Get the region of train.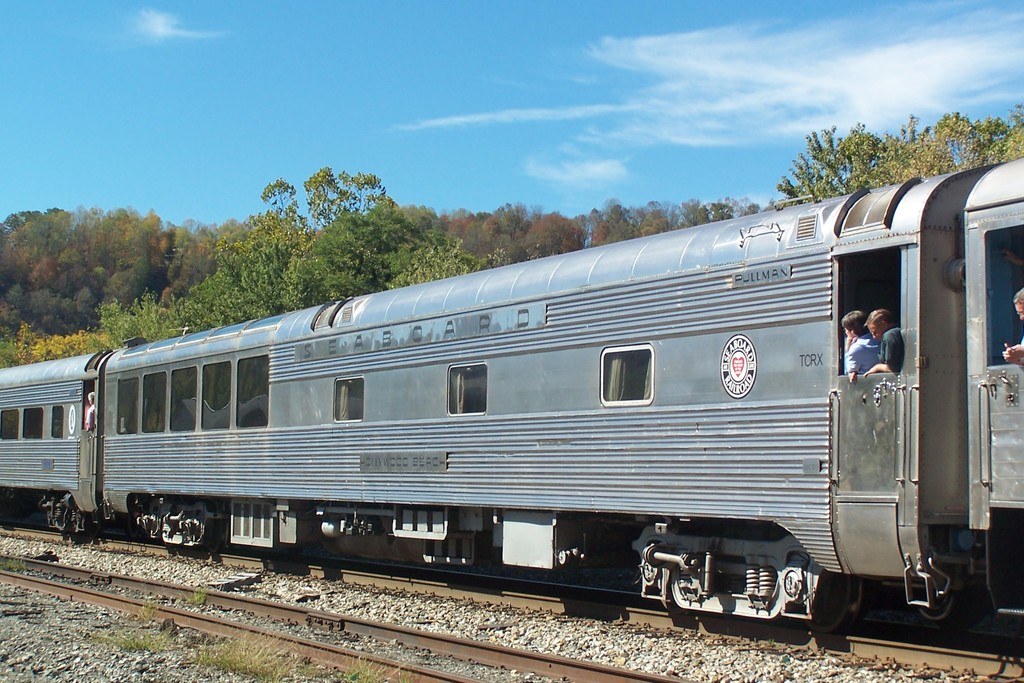
bbox=[0, 154, 1023, 667].
